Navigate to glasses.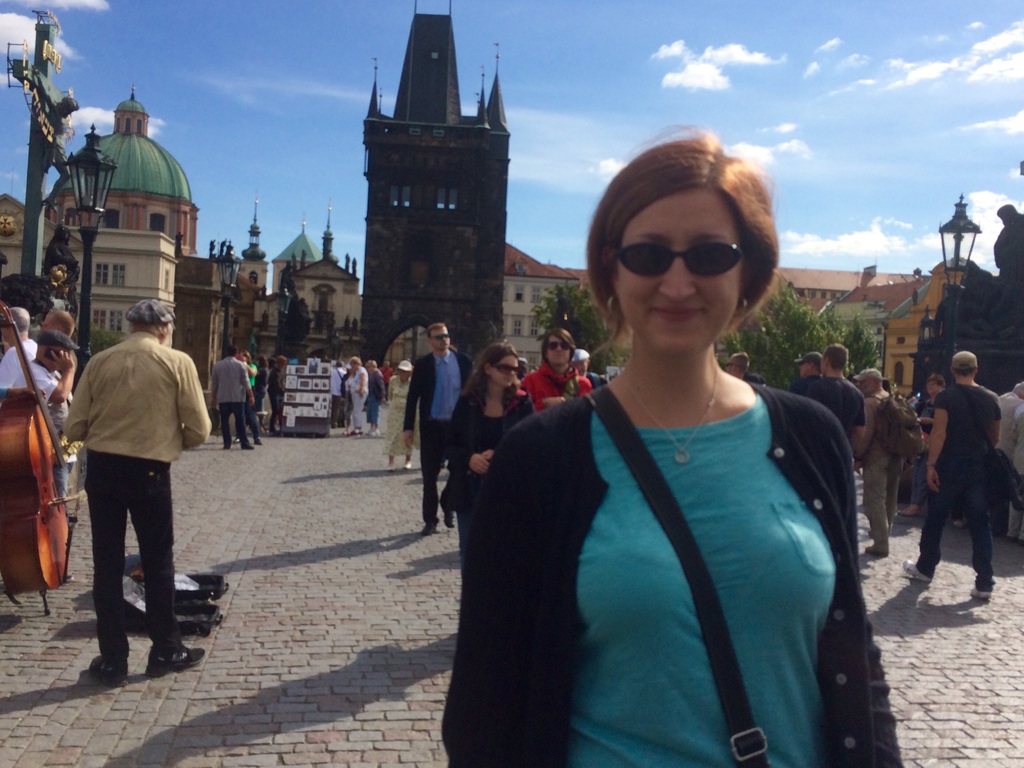
Navigation target: x1=495 y1=365 x2=524 y2=377.
